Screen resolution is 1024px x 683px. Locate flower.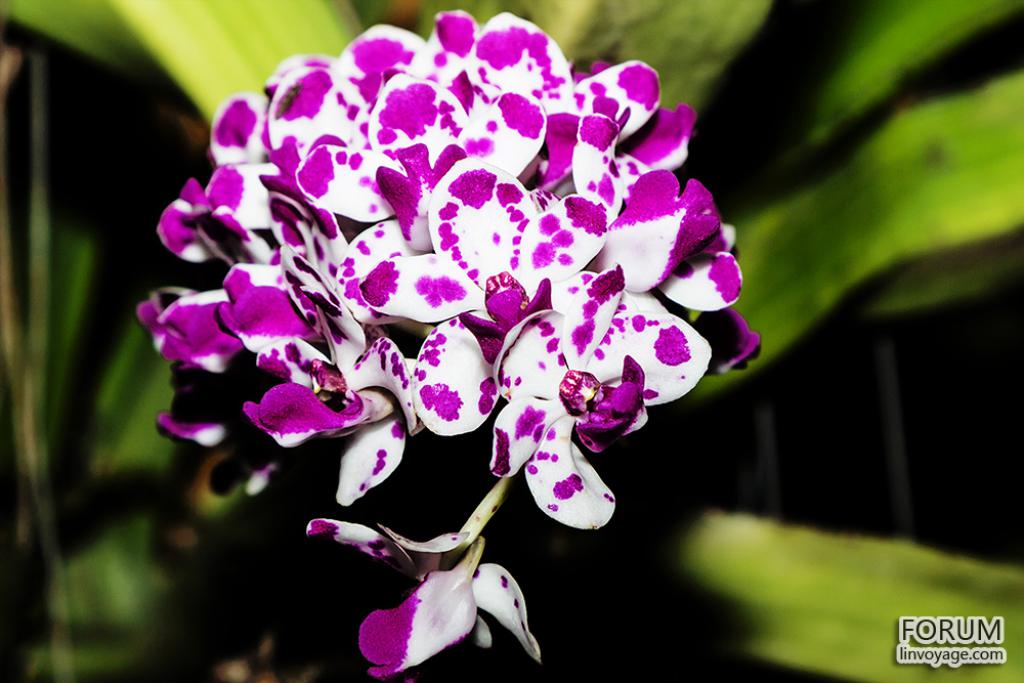
<box>143,14,770,651</box>.
